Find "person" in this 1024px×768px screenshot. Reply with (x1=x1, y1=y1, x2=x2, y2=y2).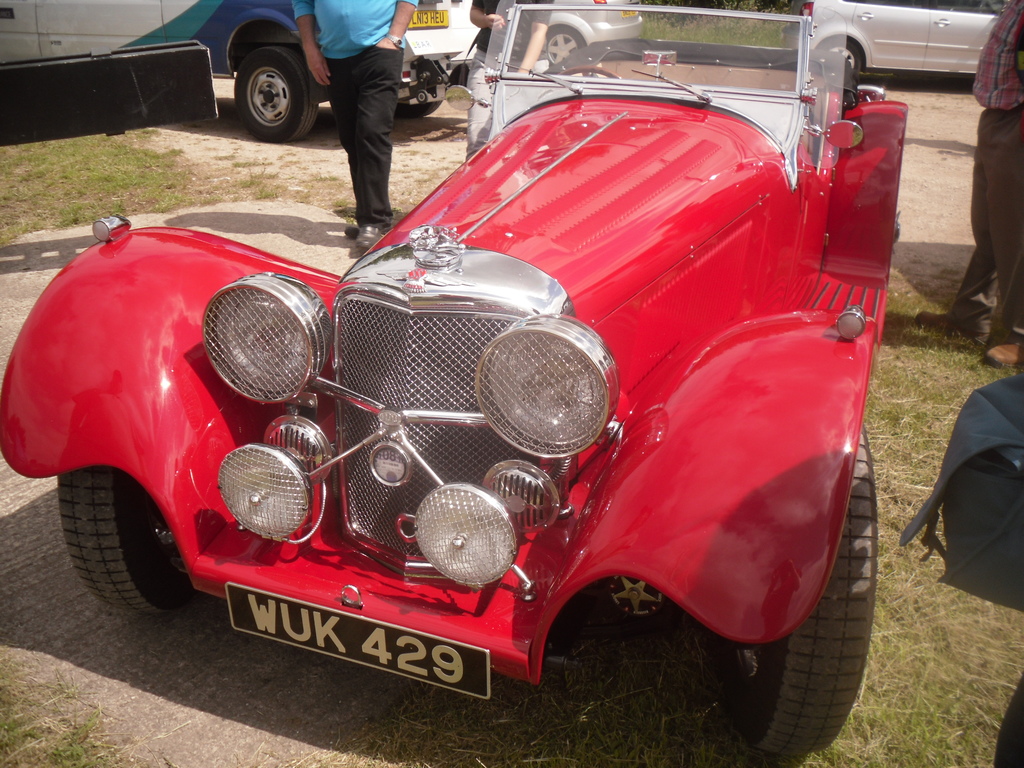
(x1=310, y1=0, x2=419, y2=244).
